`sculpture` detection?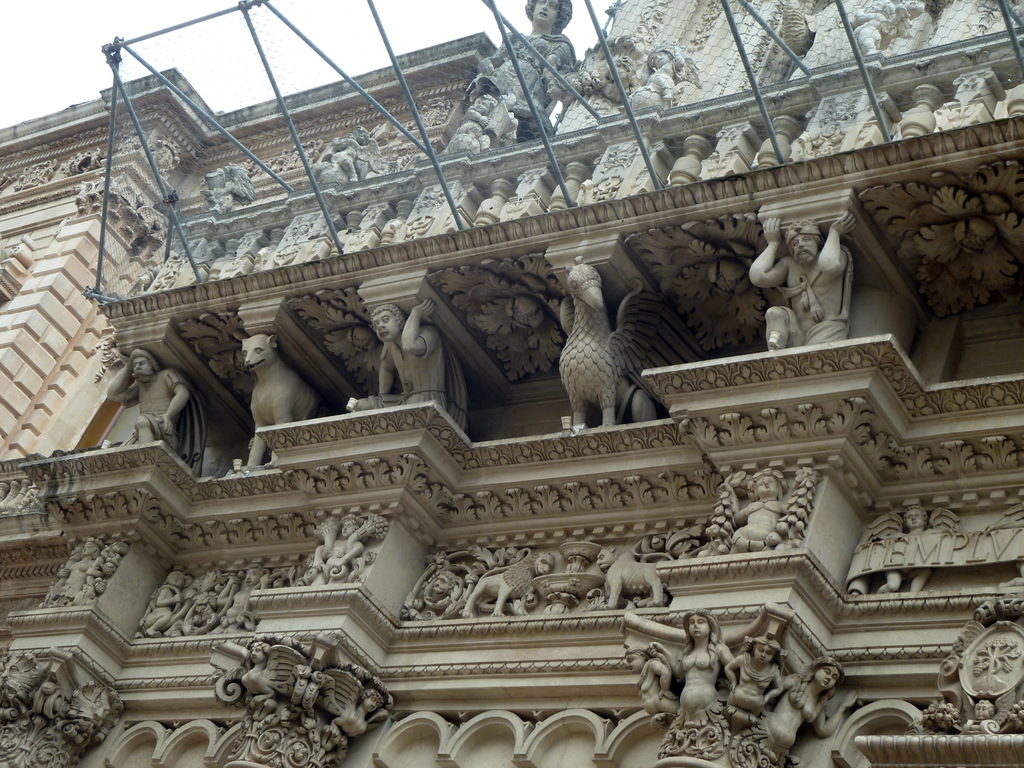
849:0:907:56
